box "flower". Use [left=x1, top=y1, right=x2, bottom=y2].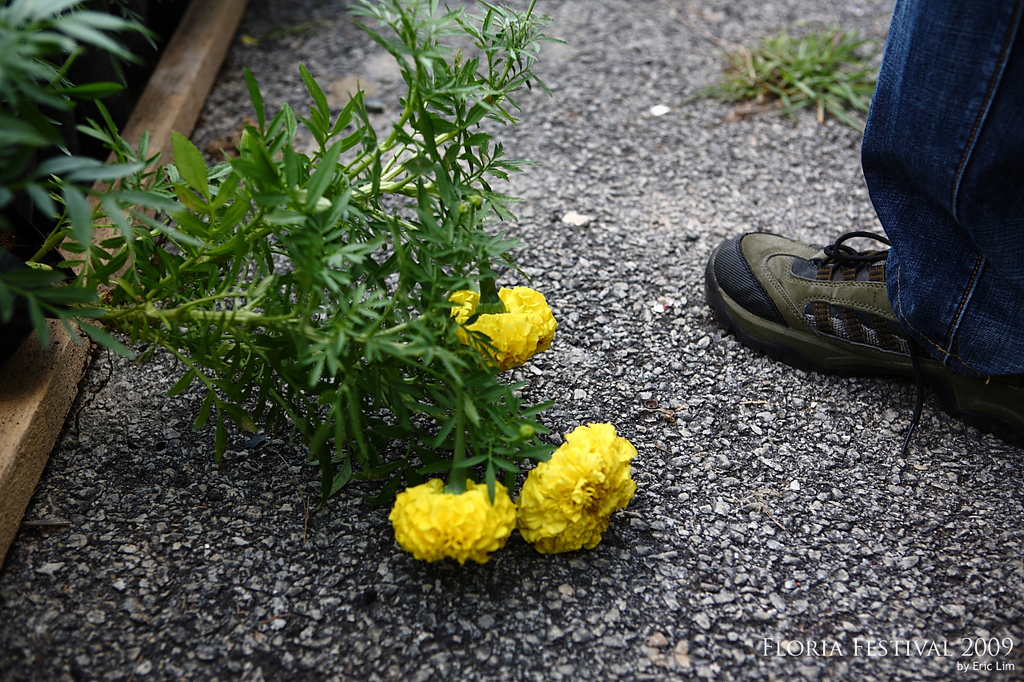
[left=511, top=421, right=650, bottom=557].
